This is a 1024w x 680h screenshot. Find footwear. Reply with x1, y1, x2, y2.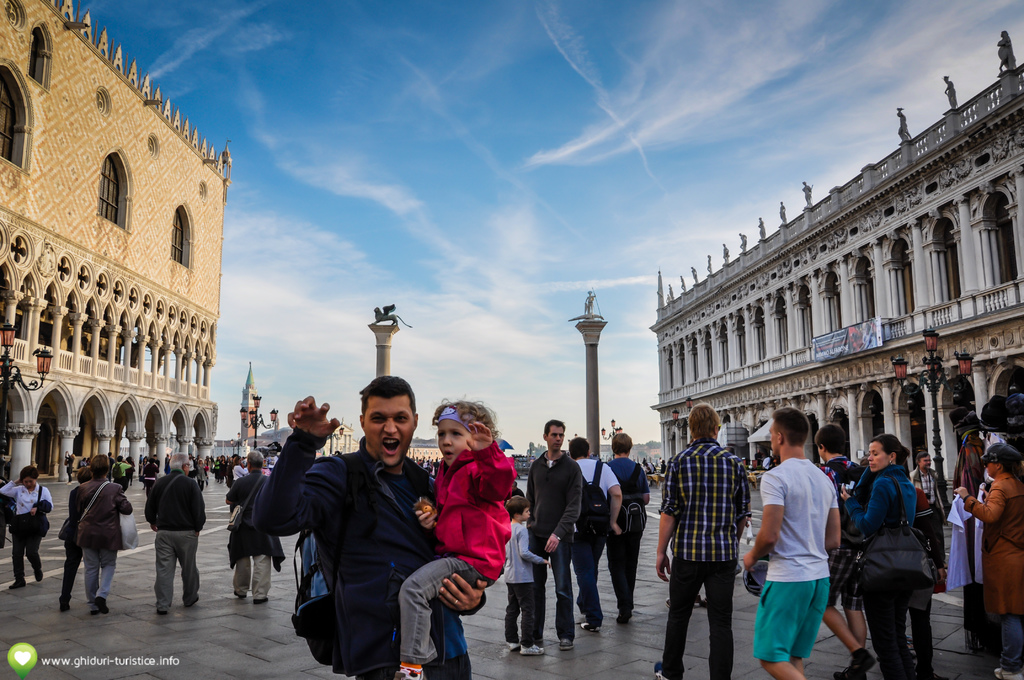
232, 590, 246, 600.
